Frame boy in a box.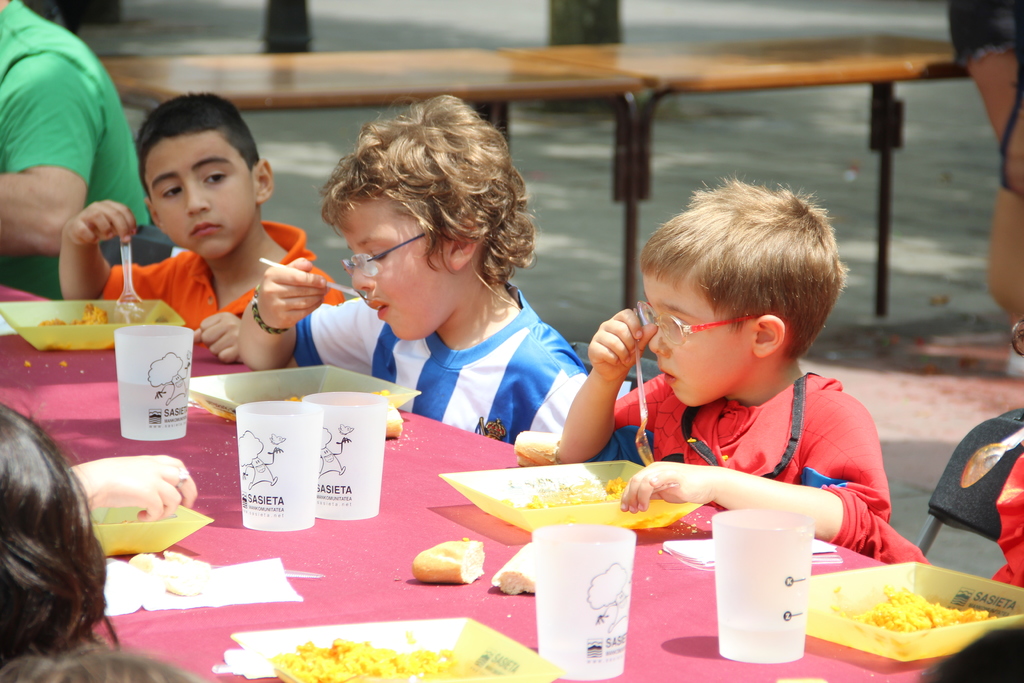
bbox=[60, 94, 347, 361].
